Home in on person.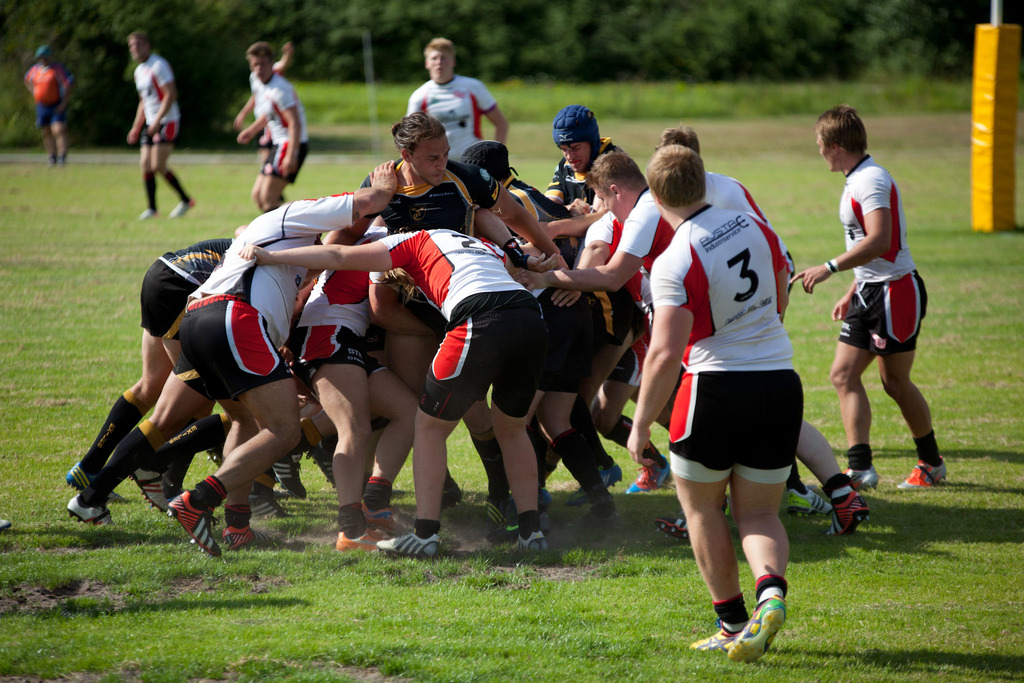
Homed in at <bbox>787, 101, 950, 486</bbox>.
